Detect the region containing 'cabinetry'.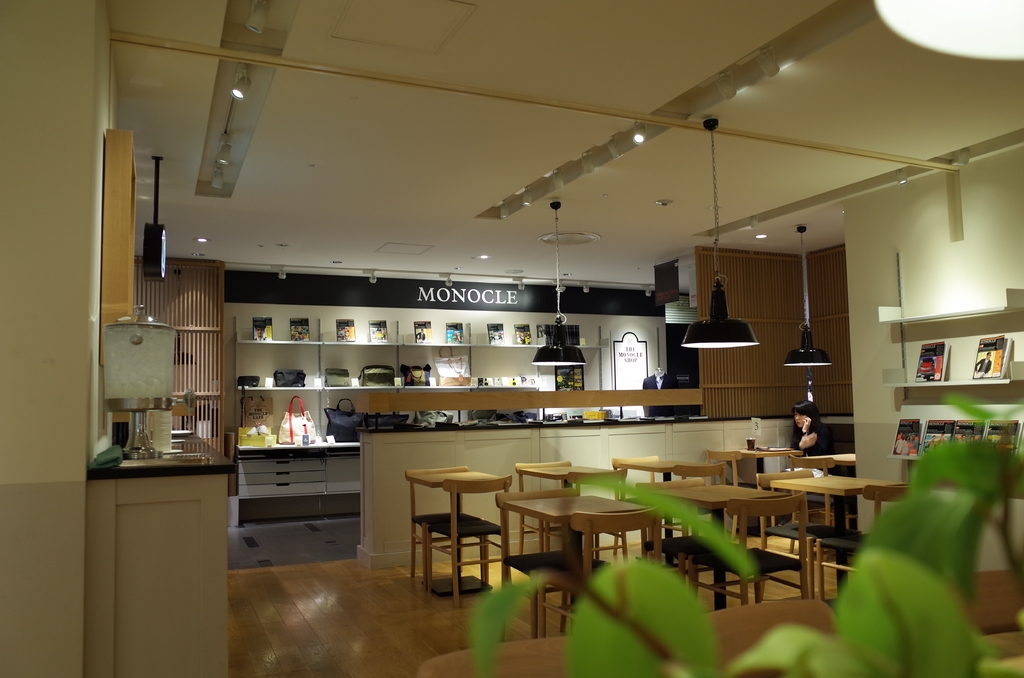
(x1=228, y1=456, x2=362, y2=570).
